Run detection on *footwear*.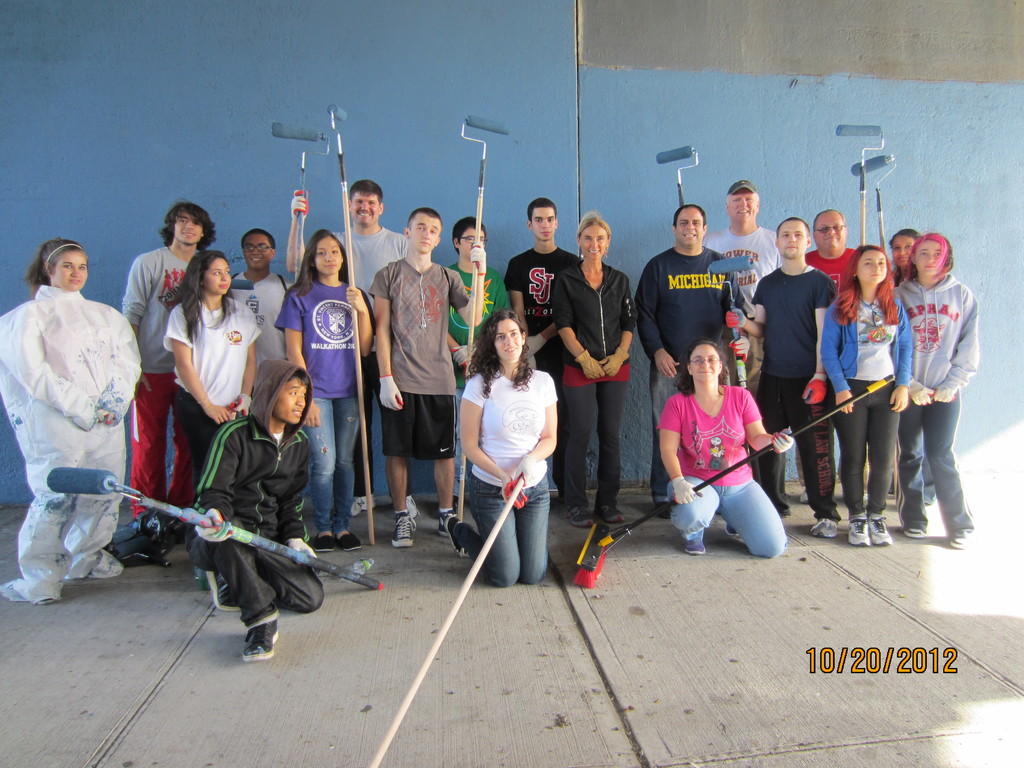
Result: (313, 527, 337, 554).
